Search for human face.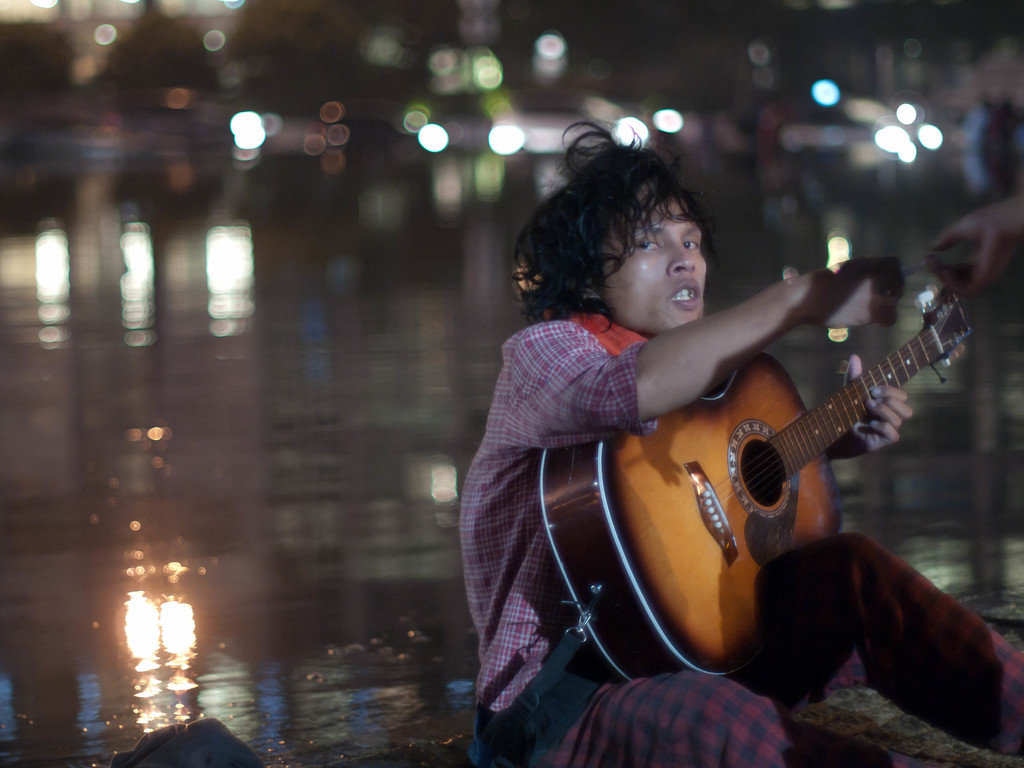
Found at (598, 196, 711, 335).
